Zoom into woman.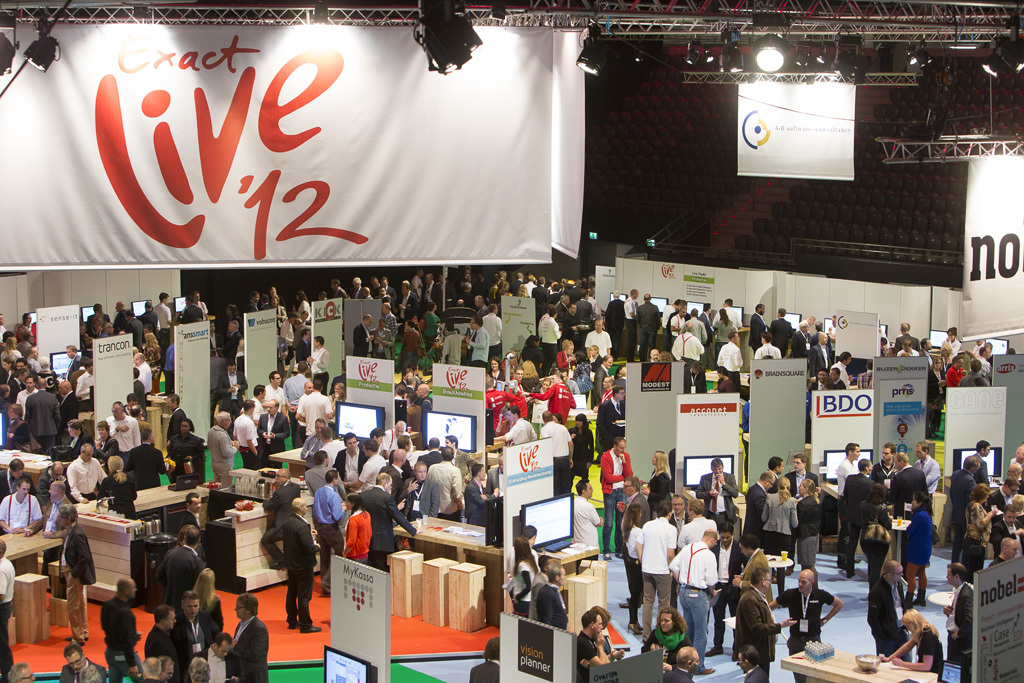
Zoom target: bbox(856, 481, 891, 586).
